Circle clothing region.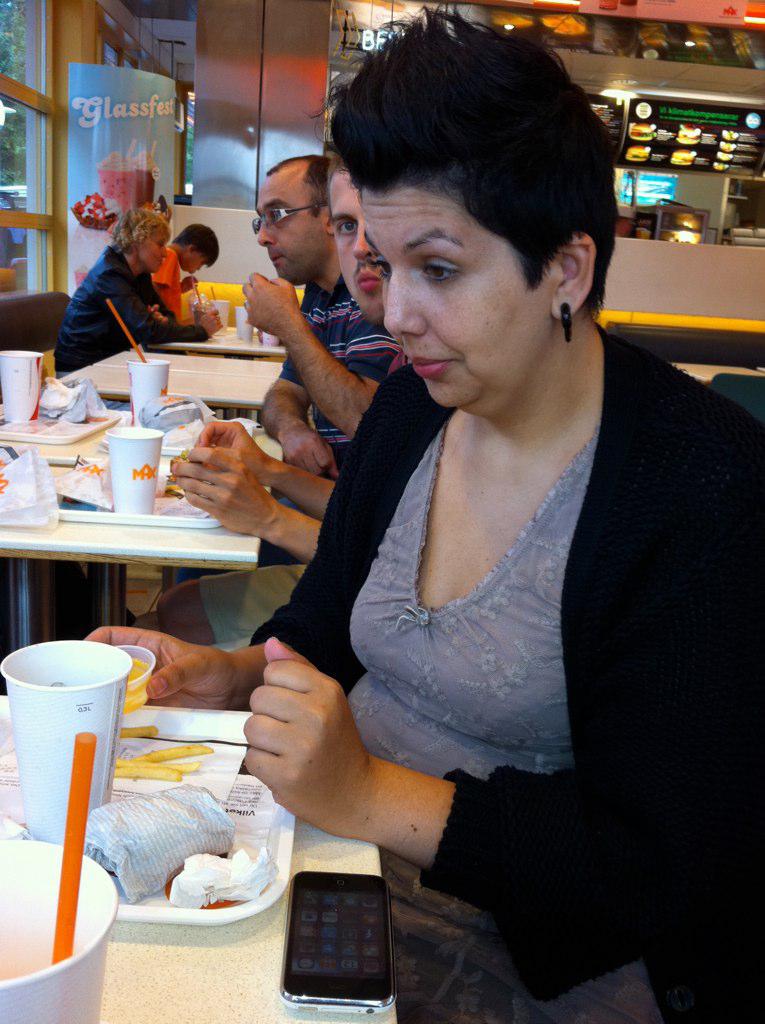
Region: [149,248,183,319].
